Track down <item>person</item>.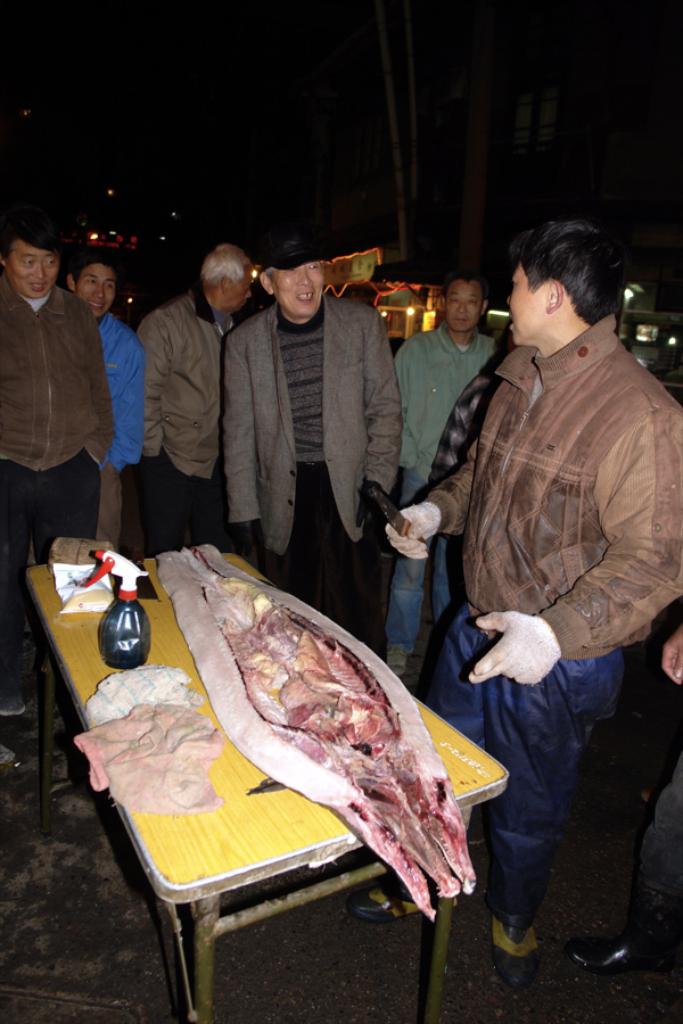
Tracked to <box>381,271,500,663</box>.
